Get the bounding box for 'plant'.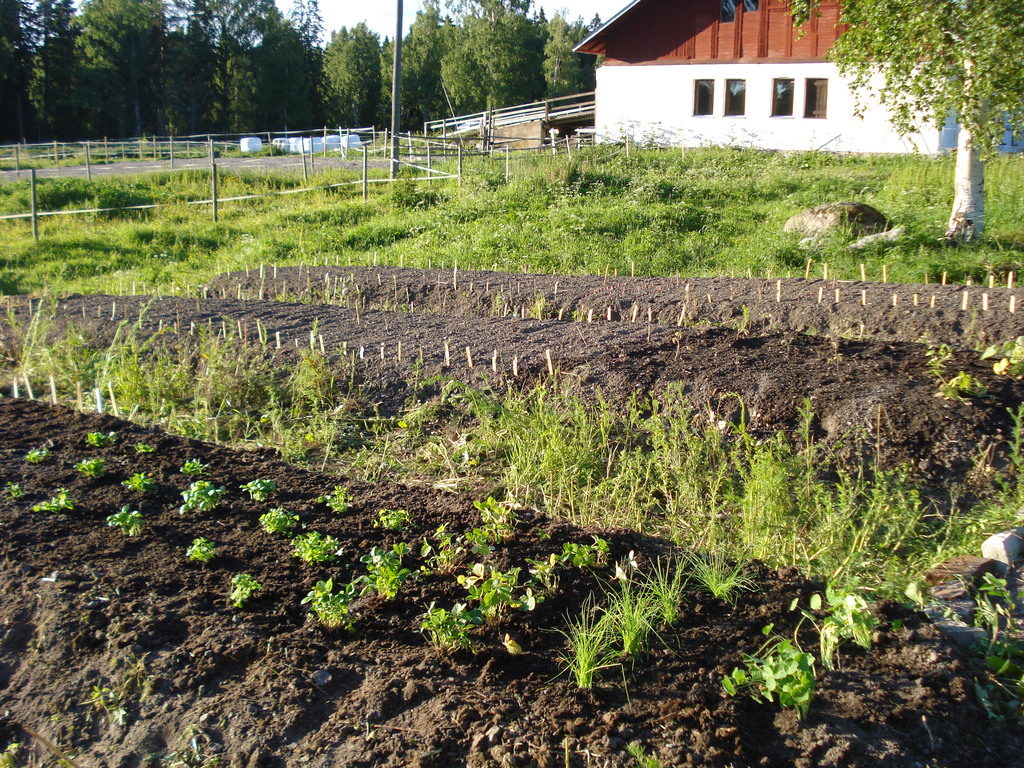
<region>257, 505, 298, 534</region>.
